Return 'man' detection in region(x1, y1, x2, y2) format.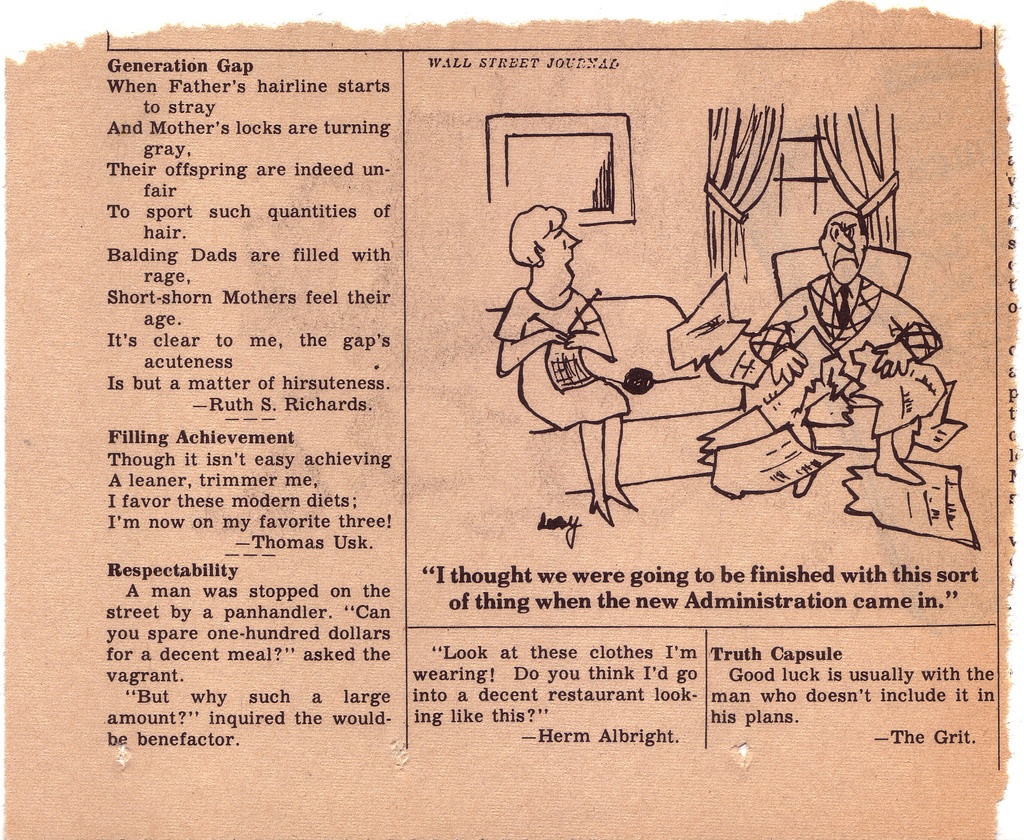
region(751, 214, 942, 490).
